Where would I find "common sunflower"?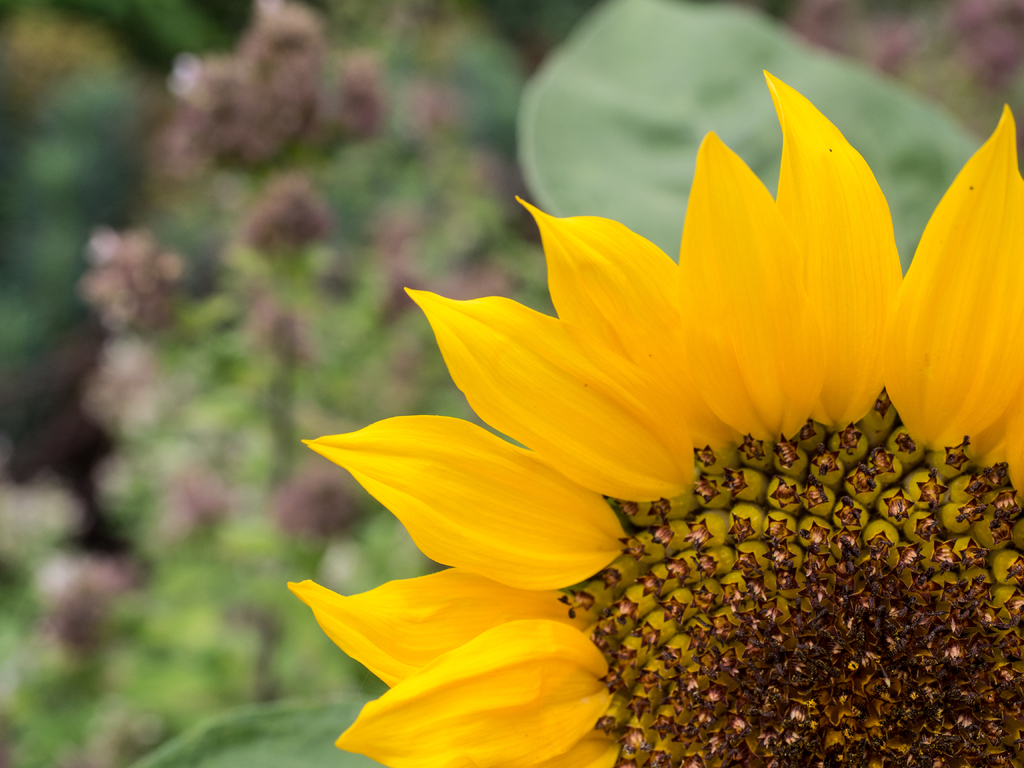
At [x1=282, y1=64, x2=1023, y2=767].
